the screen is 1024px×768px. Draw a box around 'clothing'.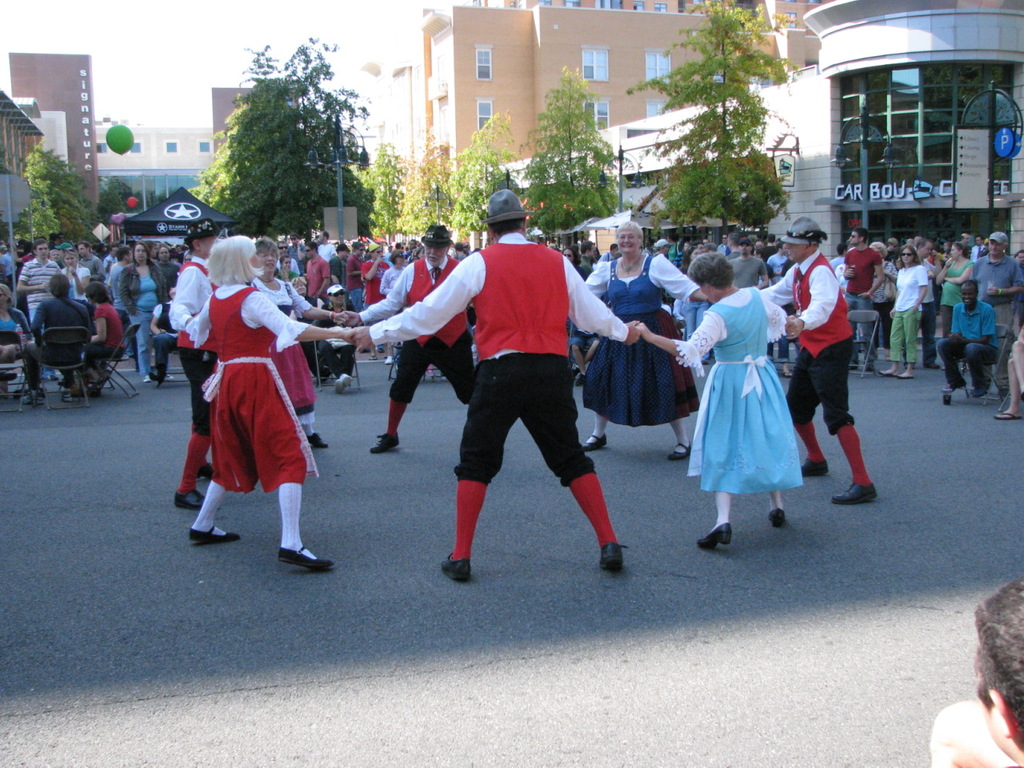
l=578, t=255, r=594, b=279.
